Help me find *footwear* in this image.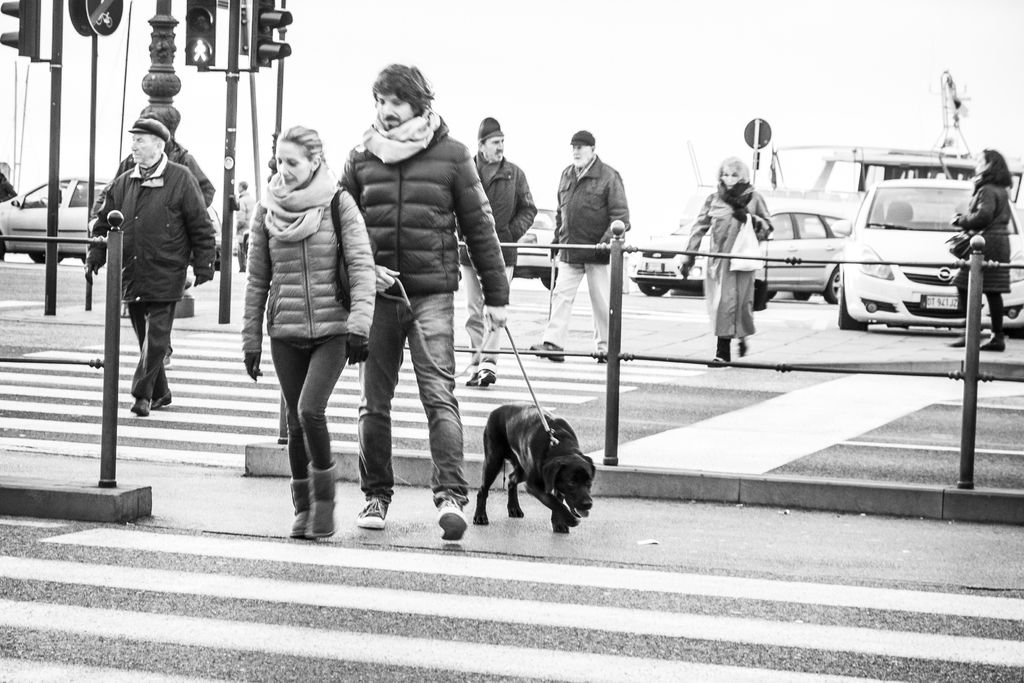
Found it: left=527, top=337, right=564, bottom=365.
